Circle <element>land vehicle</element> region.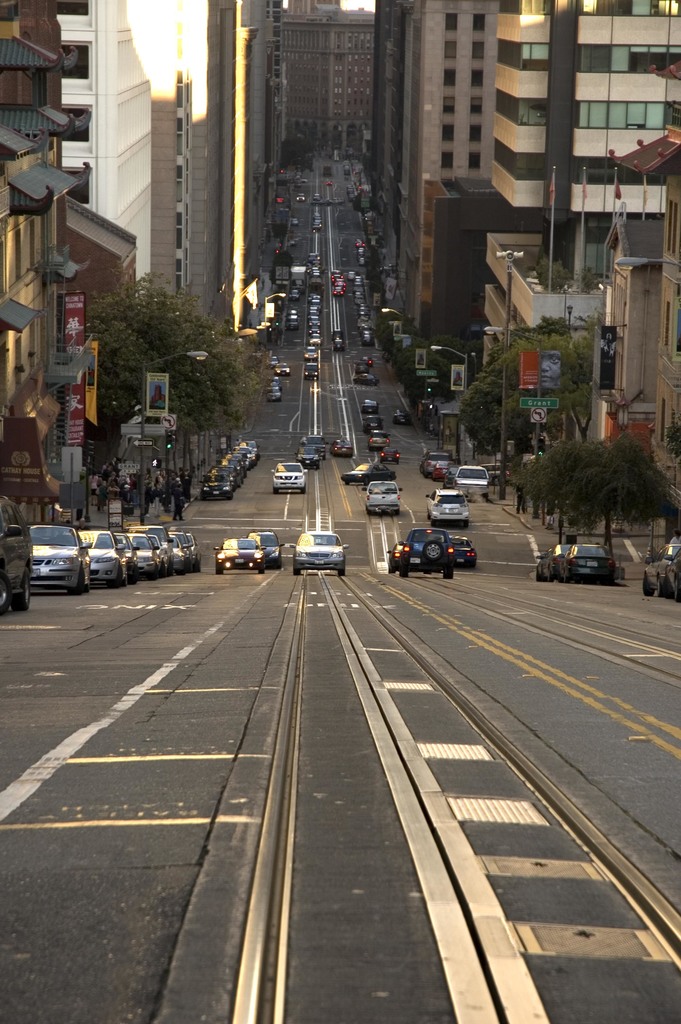
Region: (left=365, top=429, right=393, bottom=450).
